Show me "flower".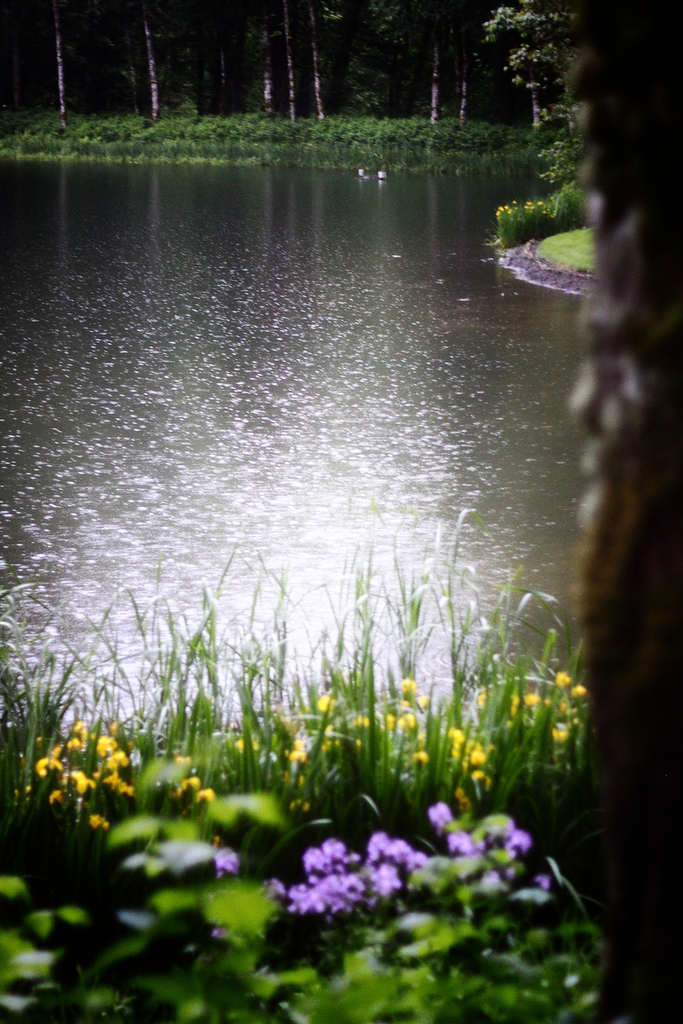
"flower" is here: [left=423, top=800, right=462, bottom=832].
